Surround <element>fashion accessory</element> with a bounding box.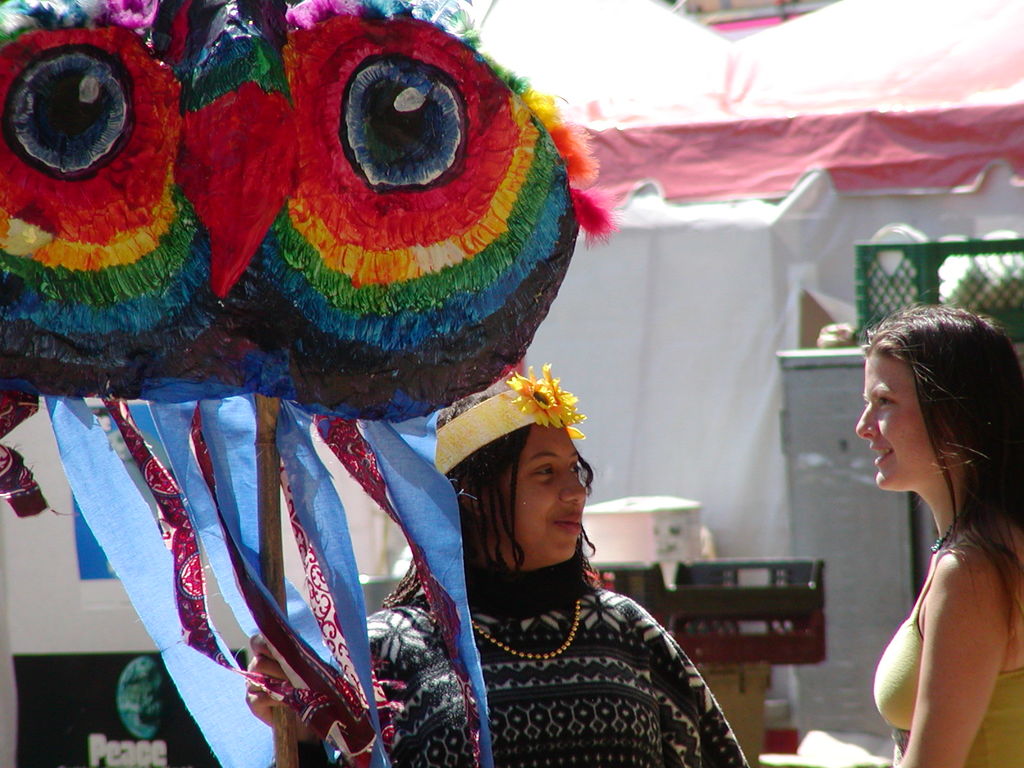
region(435, 362, 586, 476).
